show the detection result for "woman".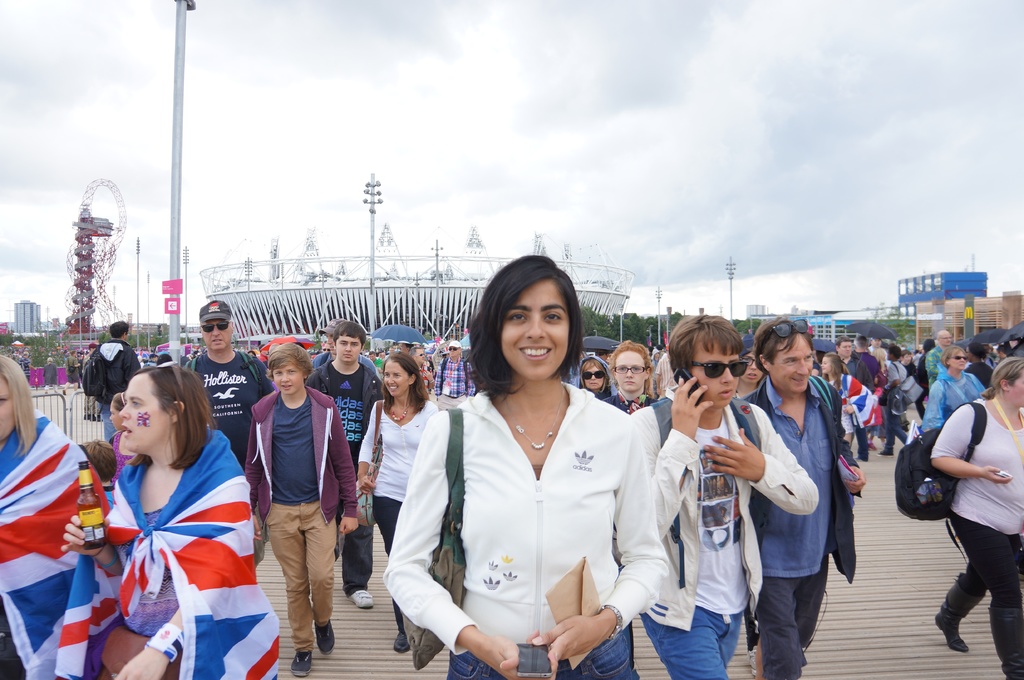
select_region(0, 352, 101, 679).
